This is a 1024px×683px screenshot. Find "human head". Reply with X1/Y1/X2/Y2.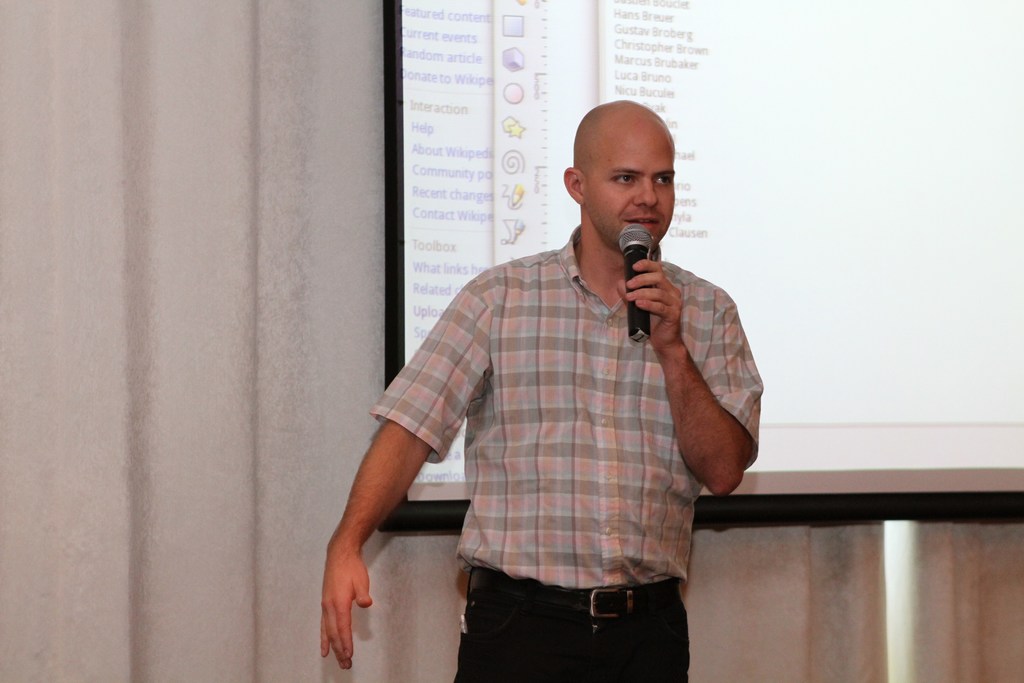
570/94/678/231.
